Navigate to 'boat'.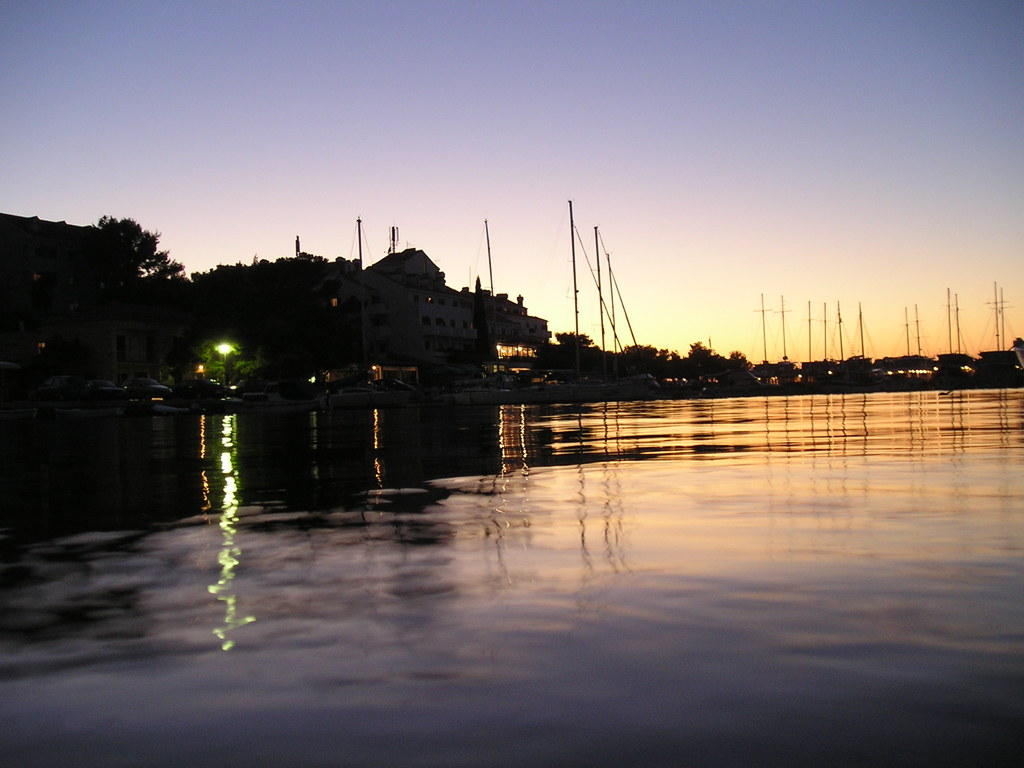
Navigation target: [x1=516, y1=204, x2=626, y2=403].
